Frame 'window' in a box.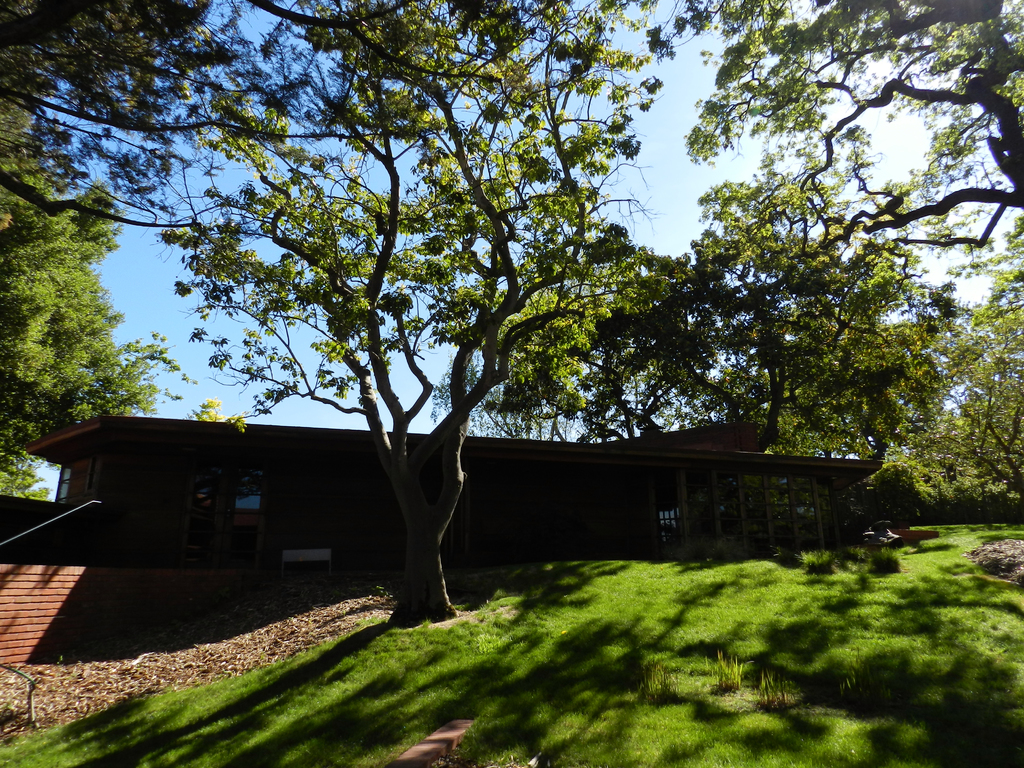
(x1=236, y1=467, x2=264, y2=516).
